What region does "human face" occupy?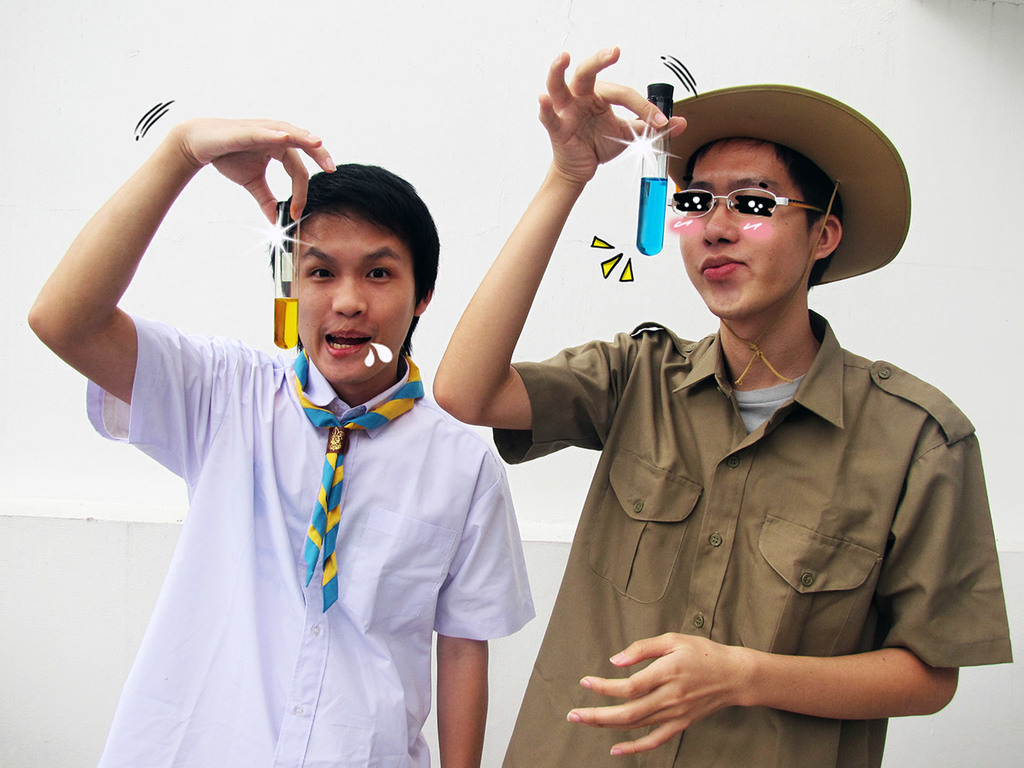
bbox=(678, 137, 812, 323).
